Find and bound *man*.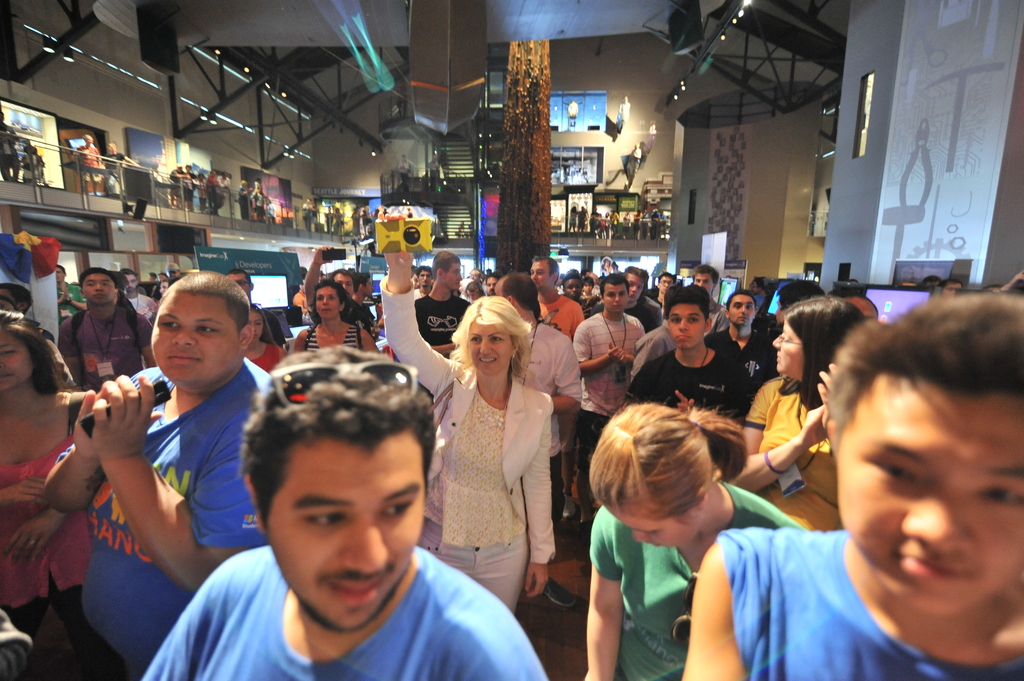
Bound: detection(169, 163, 190, 210).
